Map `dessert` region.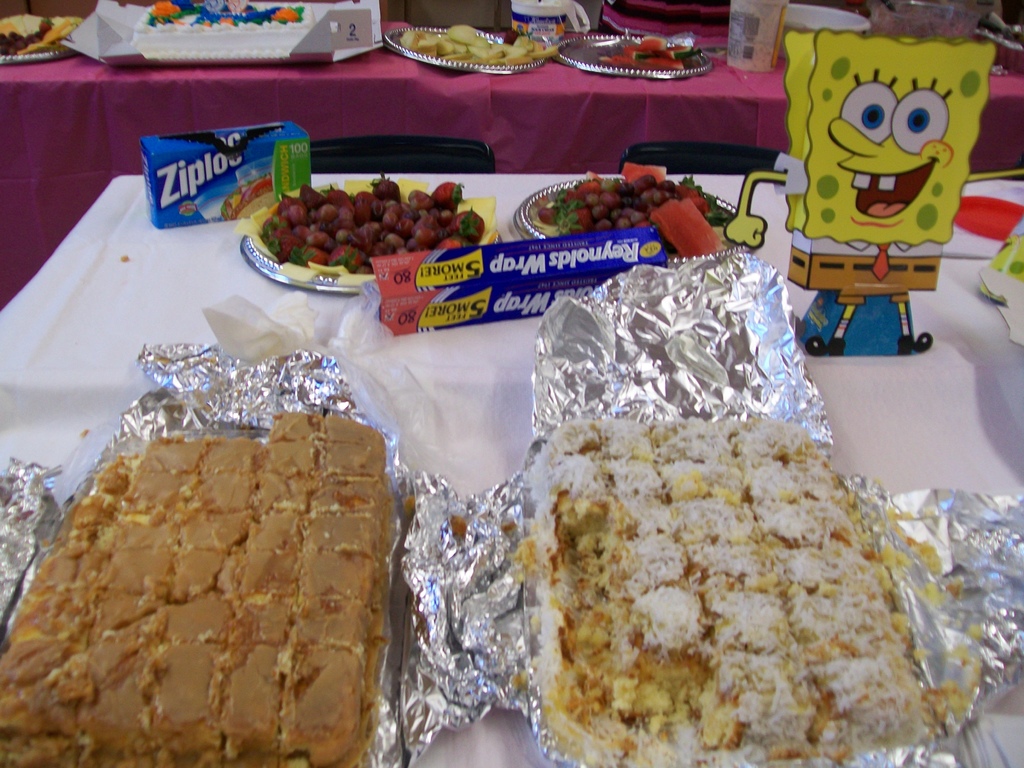
Mapped to 541, 161, 707, 250.
